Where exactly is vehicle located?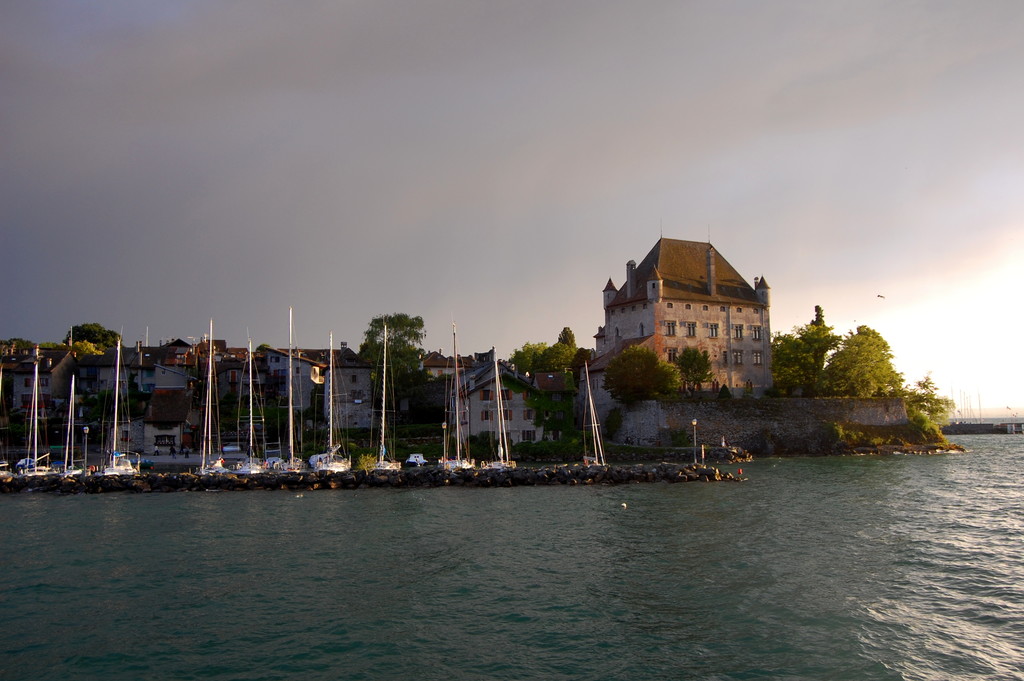
Its bounding box is select_region(94, 336, 135, 474).
